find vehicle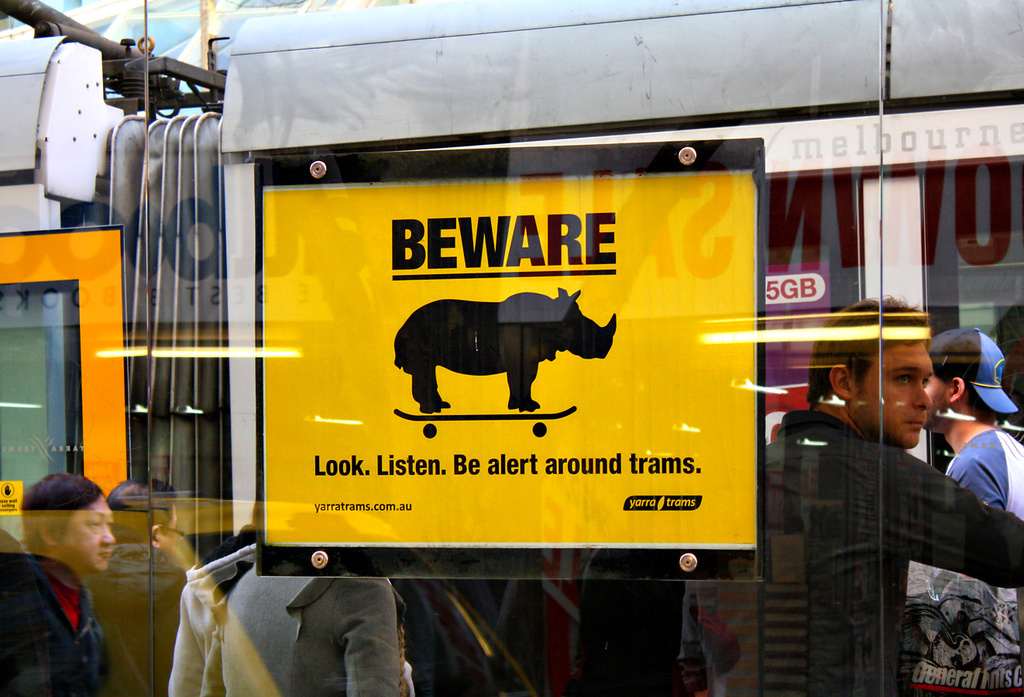
{"x1": 0, "y1": 0, "x2": 1023, "y2": 696}
